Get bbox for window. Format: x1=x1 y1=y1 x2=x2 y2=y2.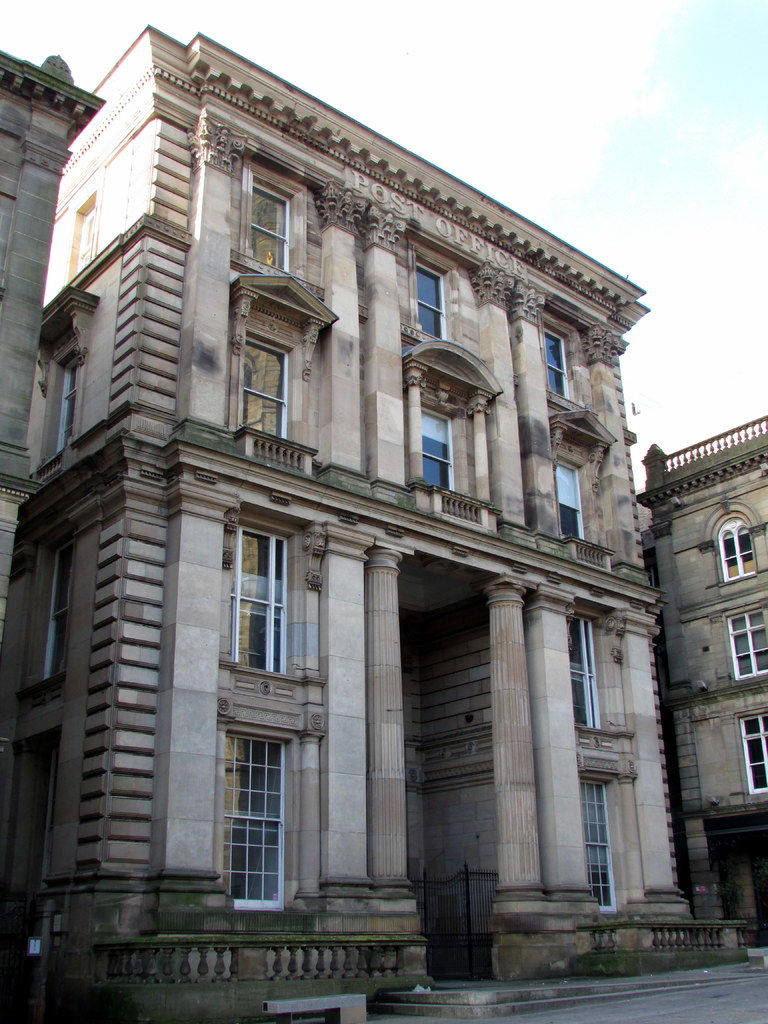
x1=570 y1=764 x2=621 y2=915.
